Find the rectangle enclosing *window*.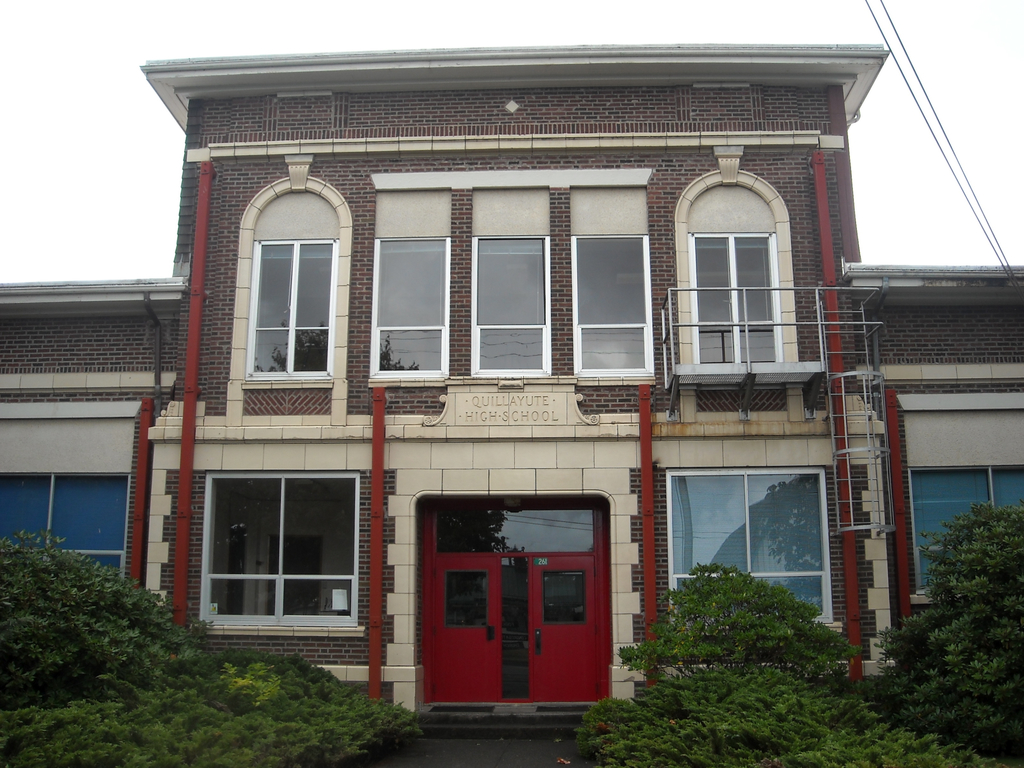
crop(373, 236, 449, 384).
